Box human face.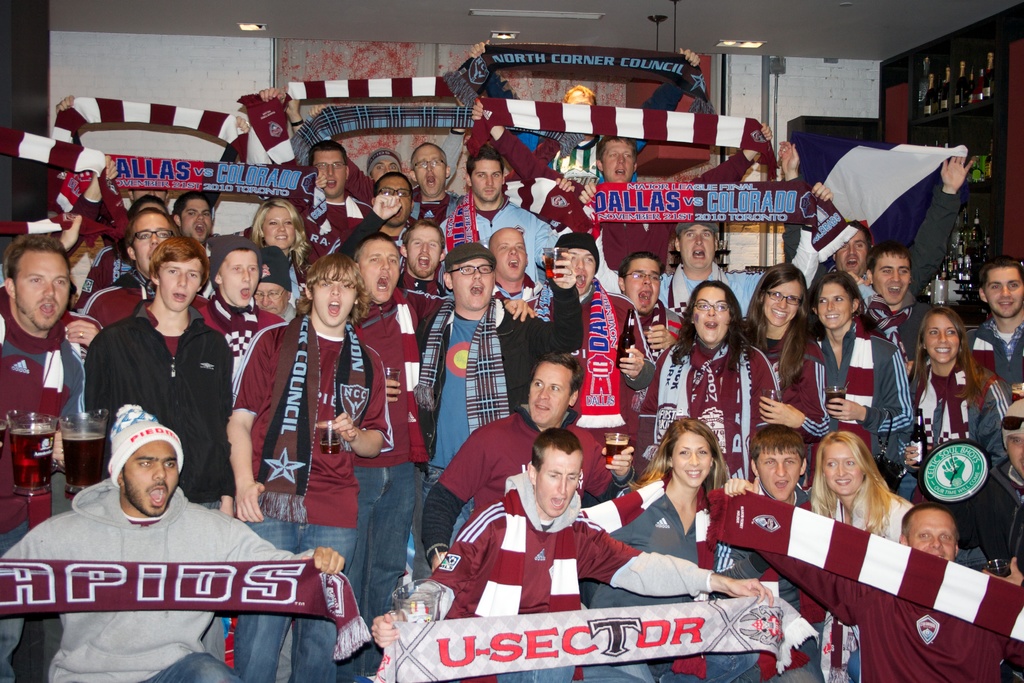
left=670, top=436, right=717, bottom=487.
